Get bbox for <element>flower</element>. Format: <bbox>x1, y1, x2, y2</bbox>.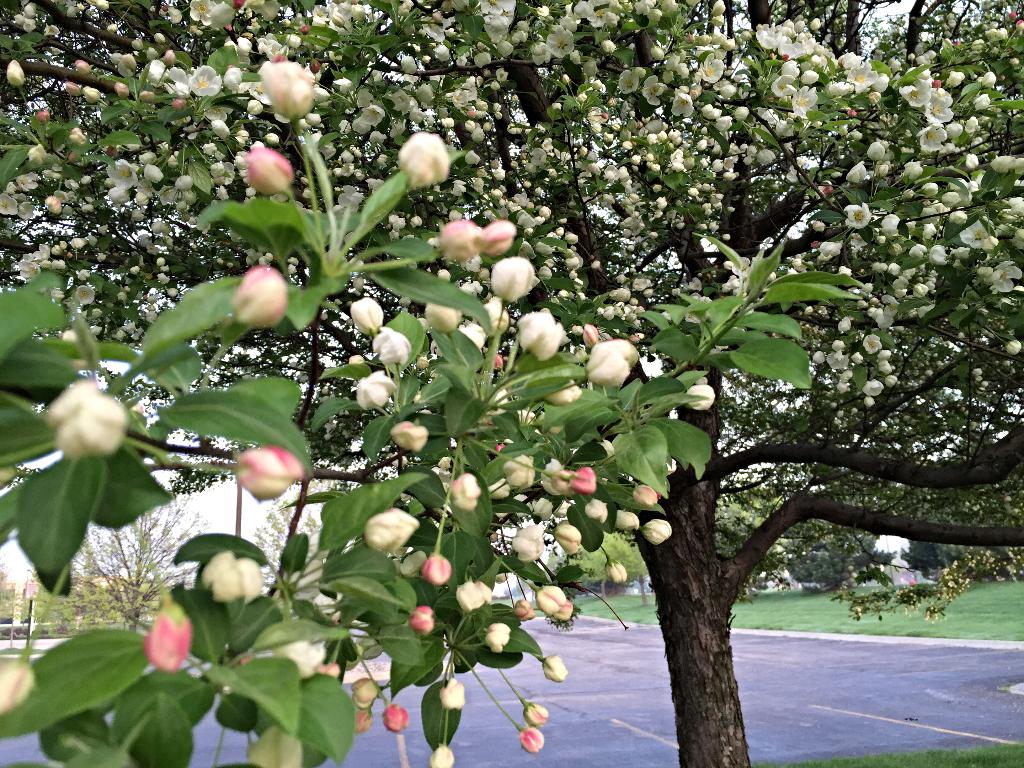
<bbox>396, 134, 451, 190</bbox>.
